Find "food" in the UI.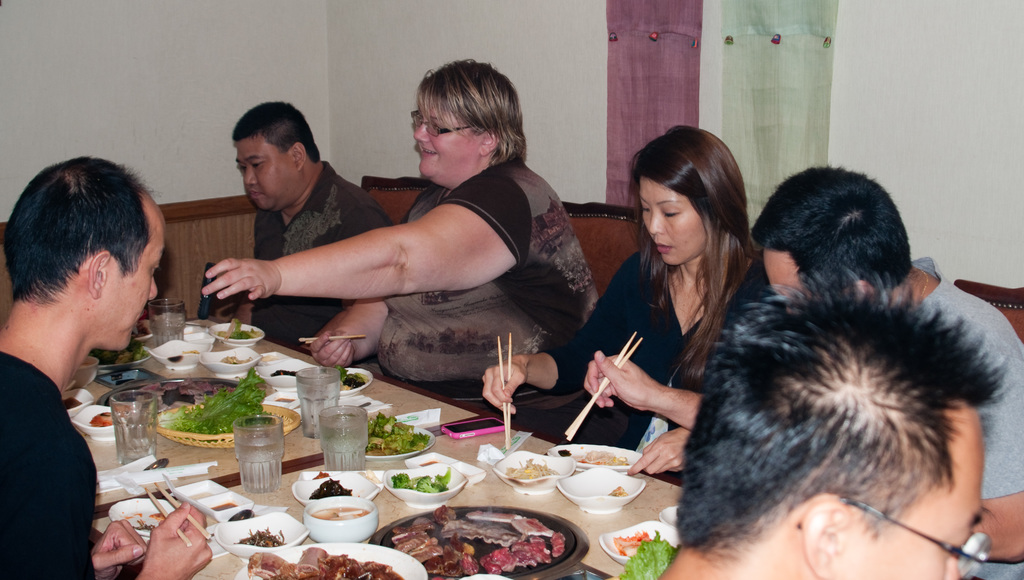
UI element at (88,403,130,426).
